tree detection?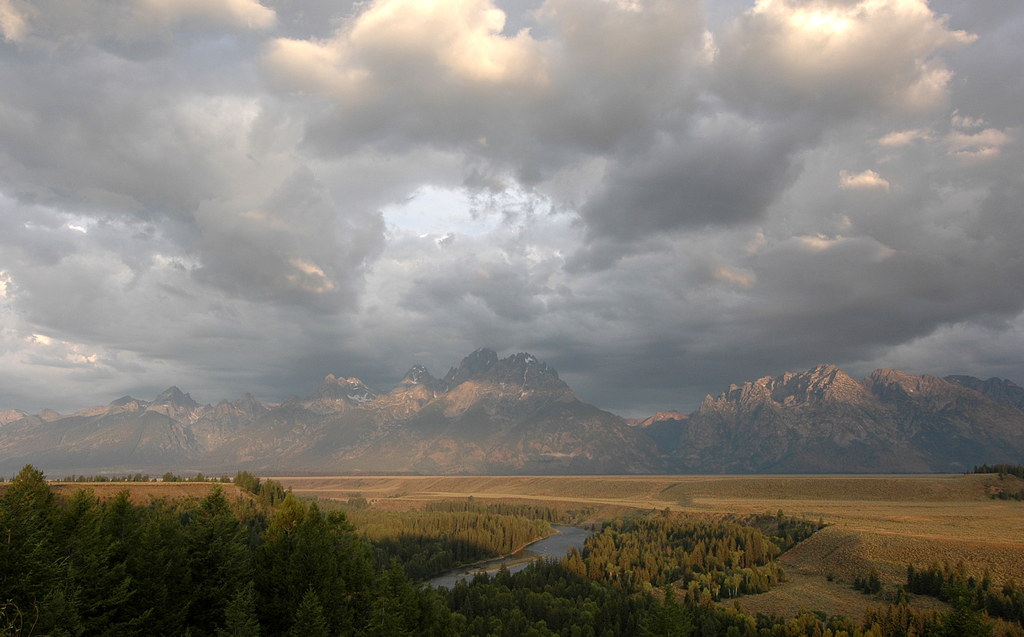
Rect(288, 588, 332, 636)
